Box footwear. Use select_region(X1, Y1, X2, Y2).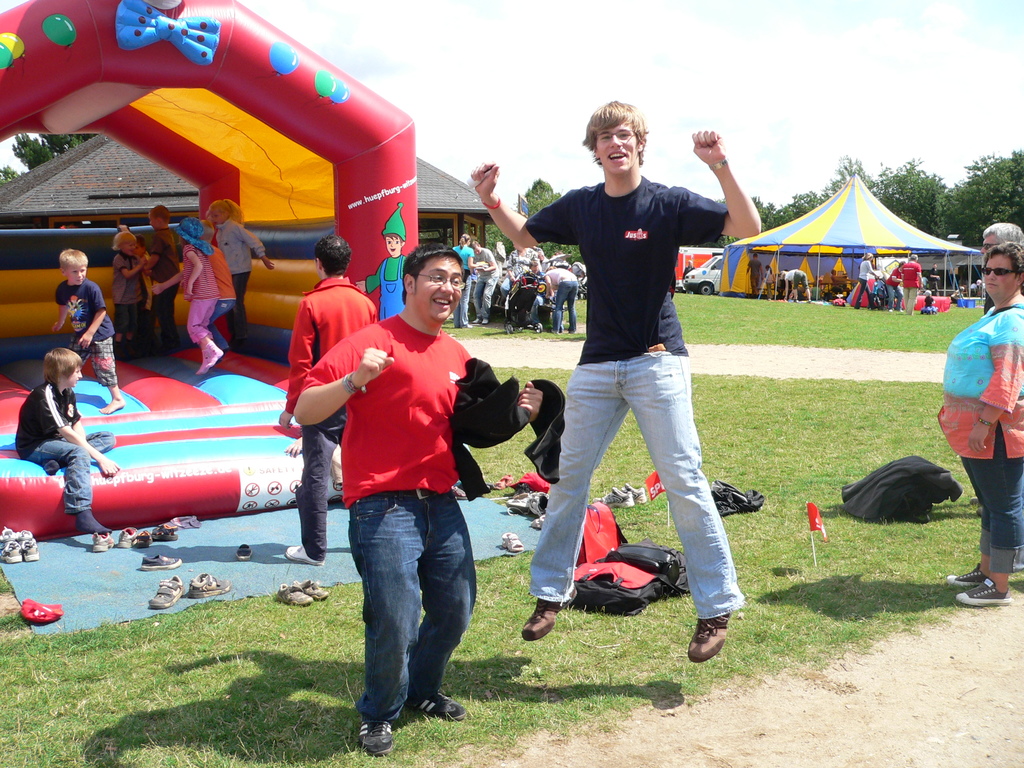
select_region(148, 576, 184, 609).
